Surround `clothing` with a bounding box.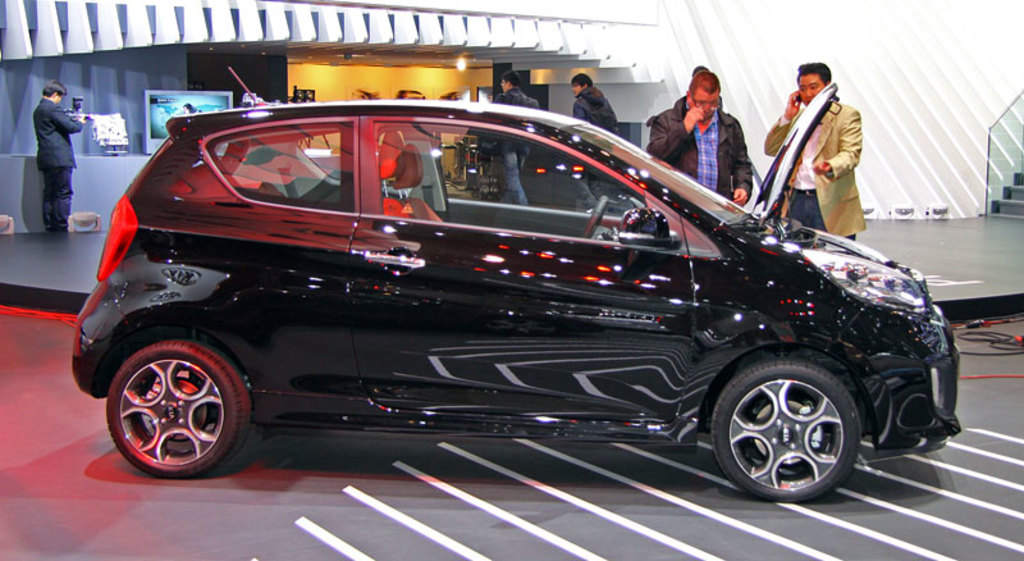
(494, 76, 541, 204).
